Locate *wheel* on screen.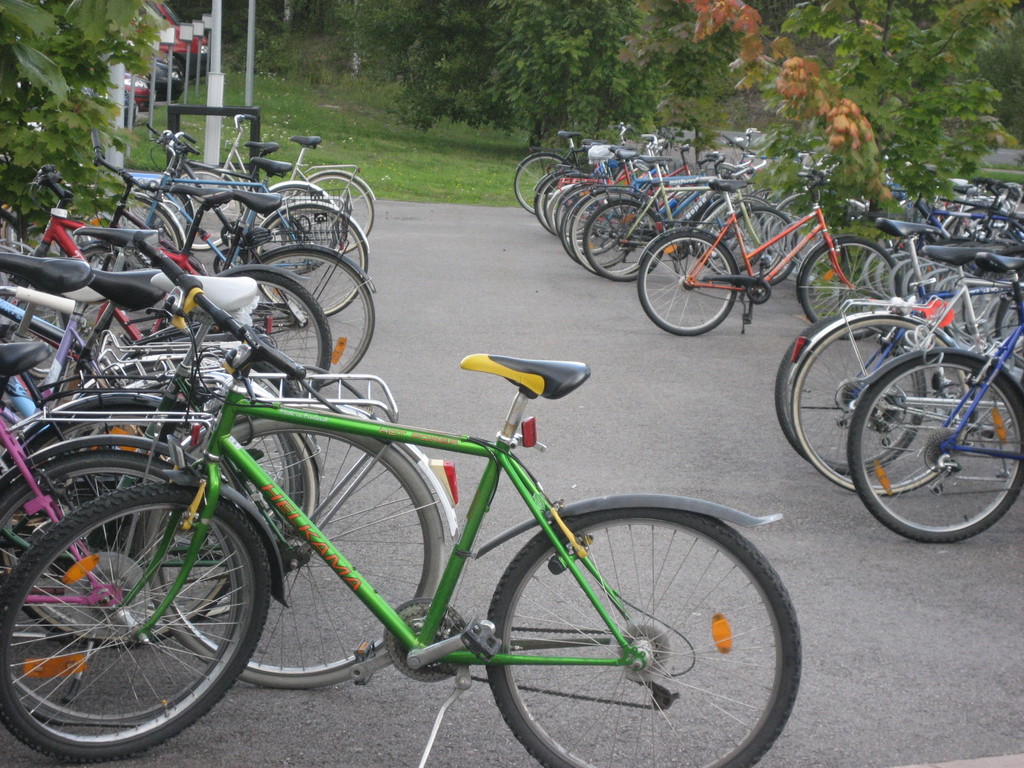
On screen at {"x1": 772, "y1": 308, "x2": 930, "y2": 470}.
